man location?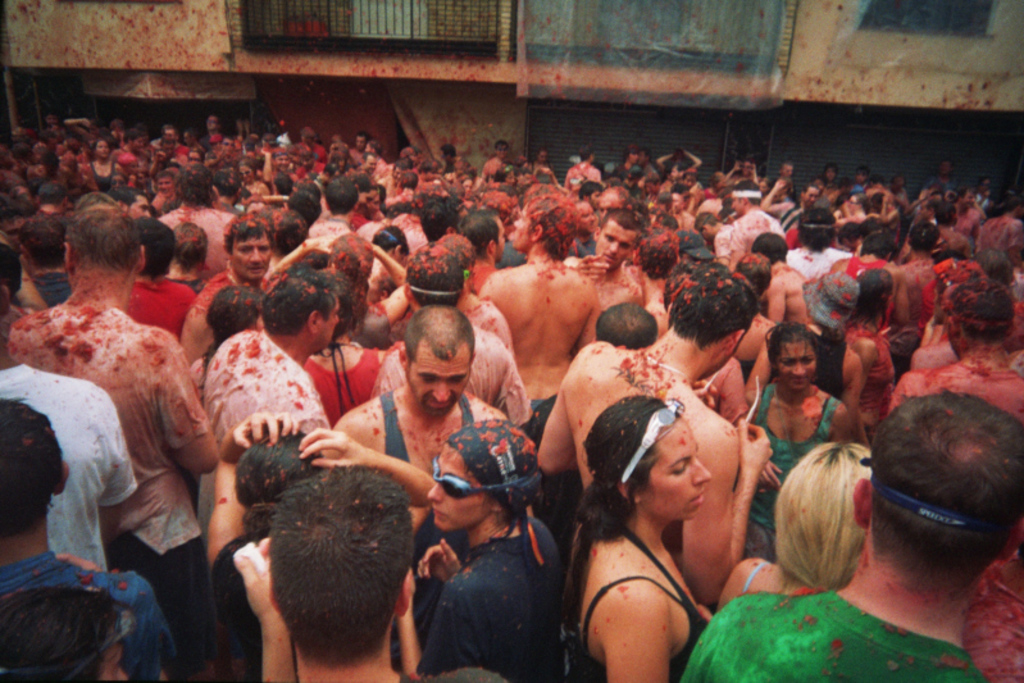
(279, 192, 324, 236)
